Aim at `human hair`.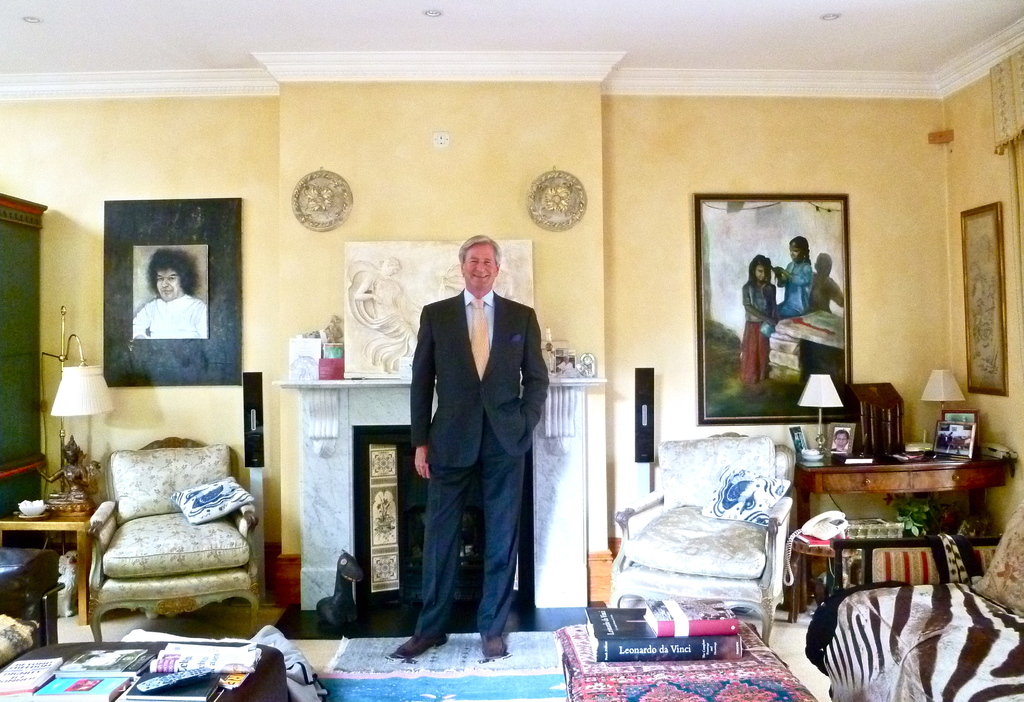
Aimed at <region>458, 232, 499, 278</region>.
